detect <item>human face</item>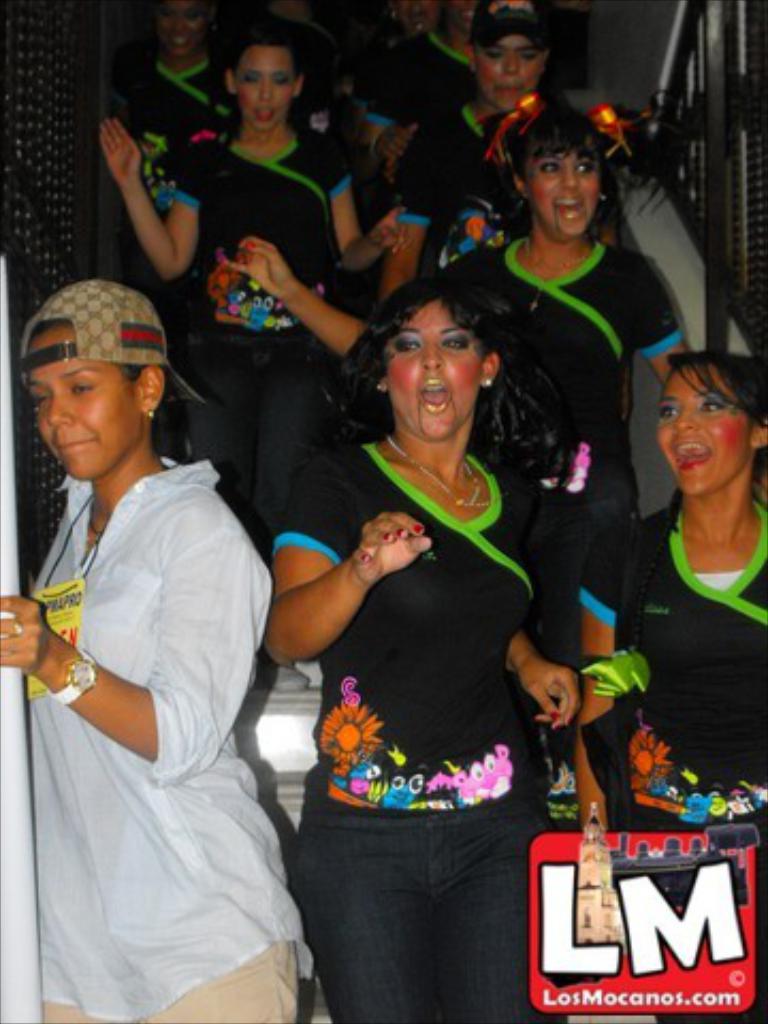
[21, 320, 137, 480]
